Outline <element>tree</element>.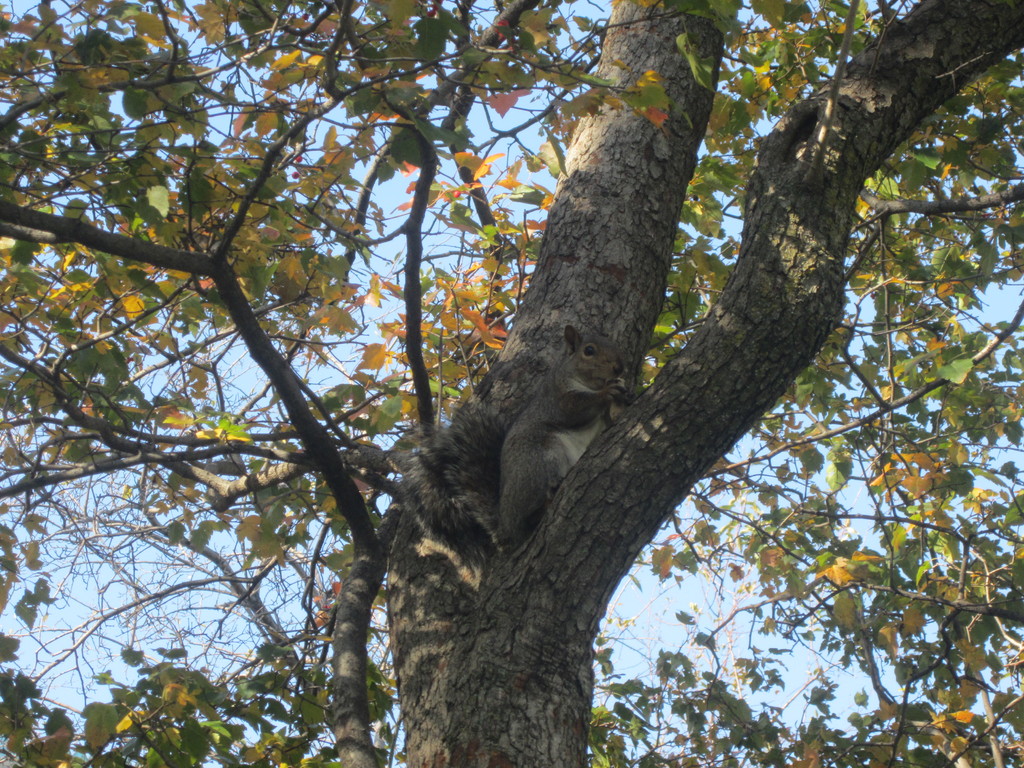
Outline: <region>0, 0, 1023, 767</region>.
